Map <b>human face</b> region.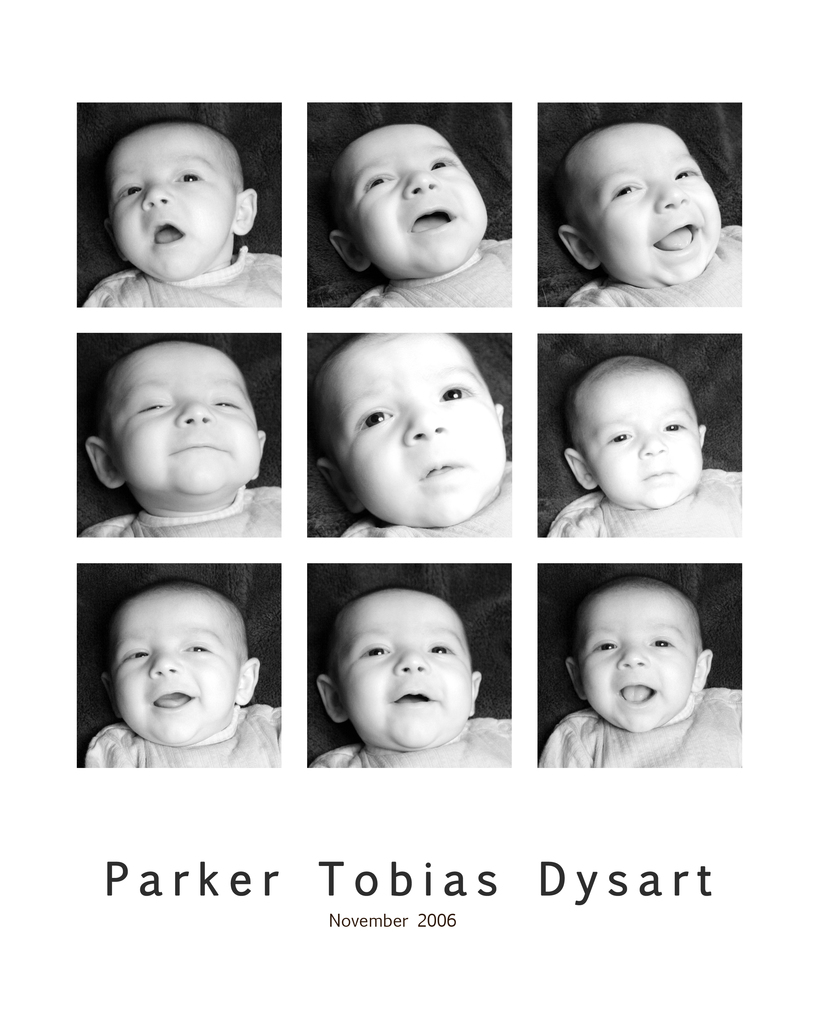
Mapped to <bbox>335, 589, 473, 748</bbox>.
